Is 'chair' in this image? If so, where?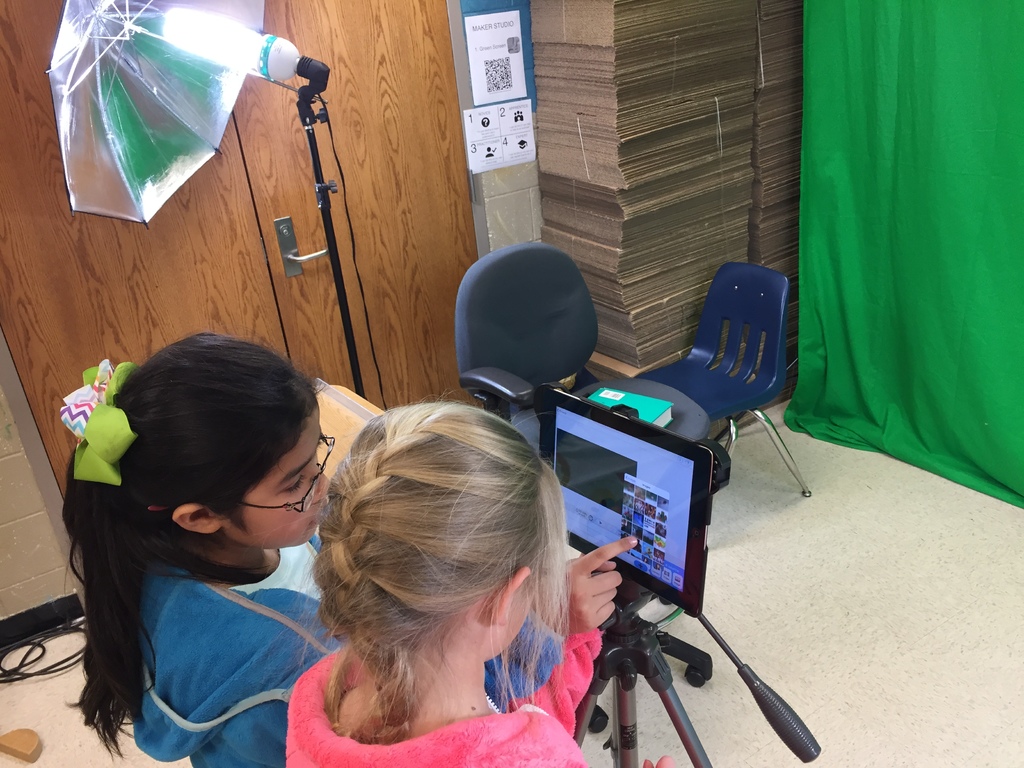
Yes, at x1=631, y1=244, x2=812, y2=503.
